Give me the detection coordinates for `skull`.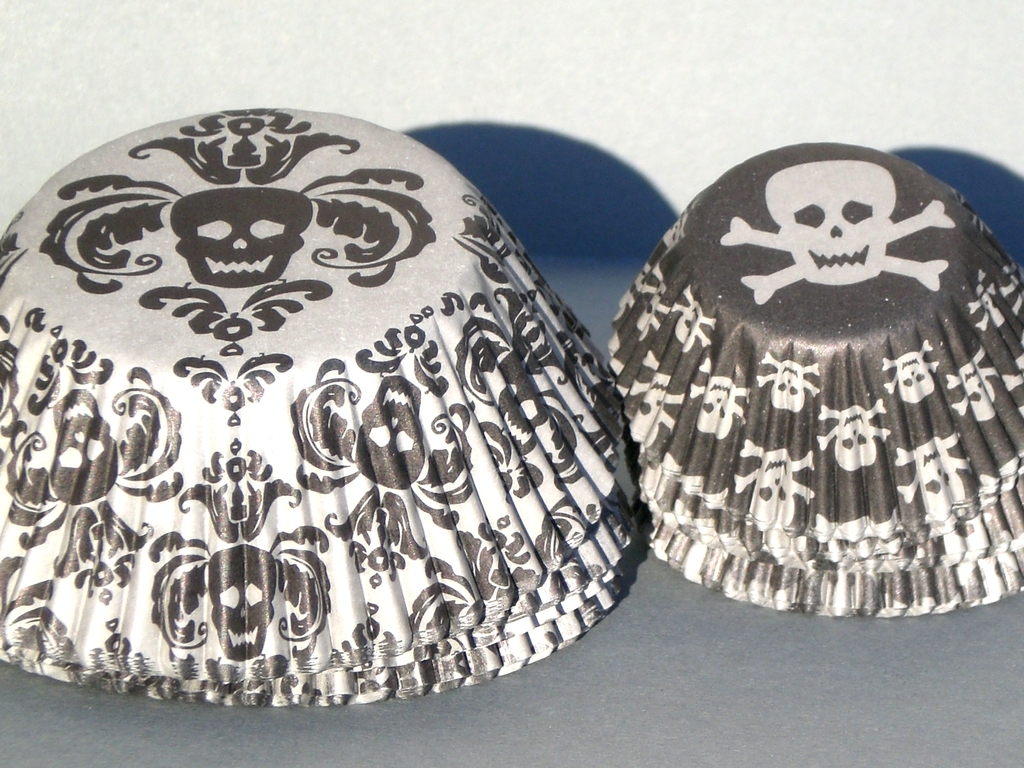
[left=207, top=542, right=276, bottom=662].
